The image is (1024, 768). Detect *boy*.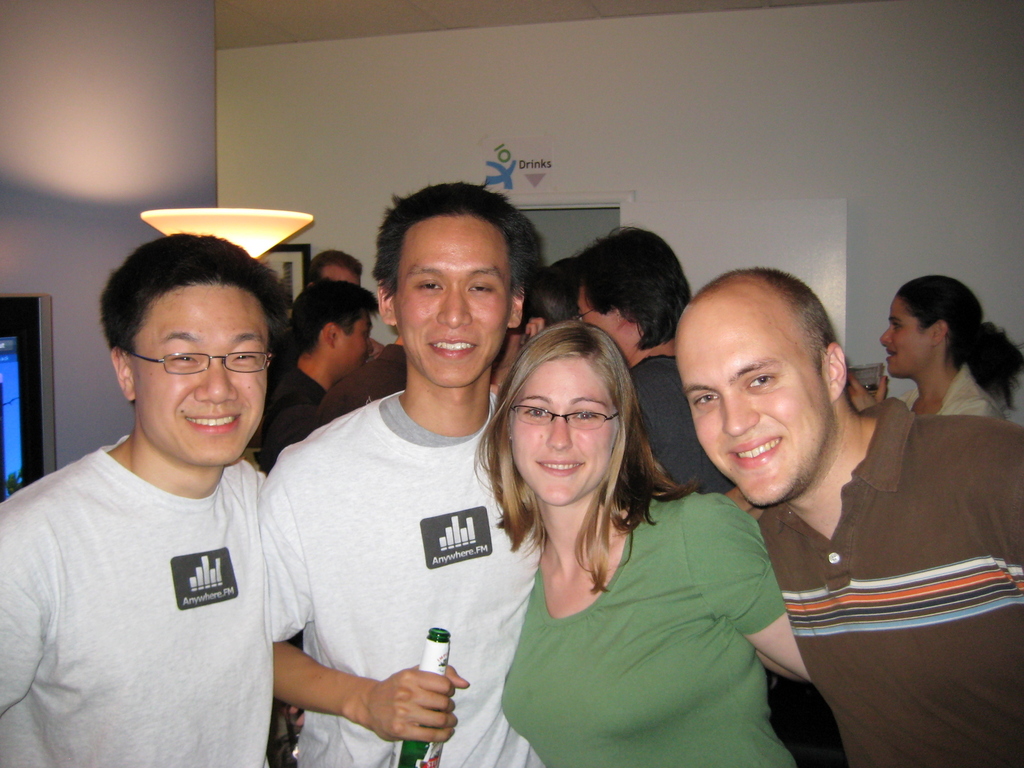
Detection: (x1=257, y1=182, x2=536, y2=767).
